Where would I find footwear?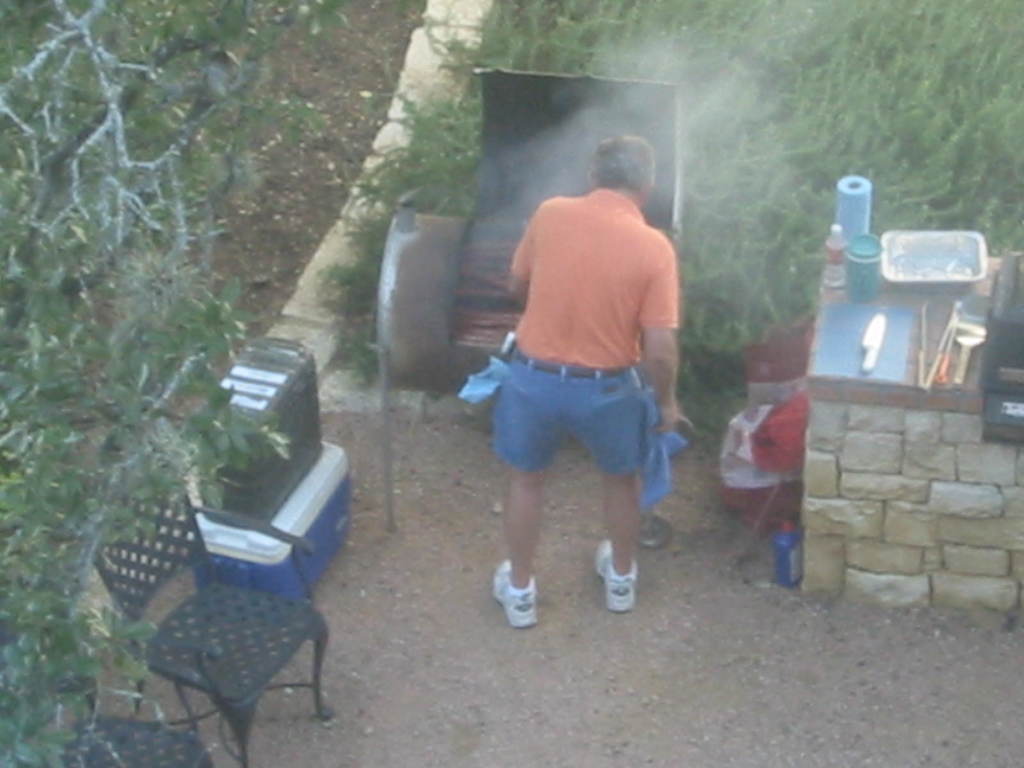
At {"x1": 593, "y1": 540, "x2": 637, "y2": 612}.
